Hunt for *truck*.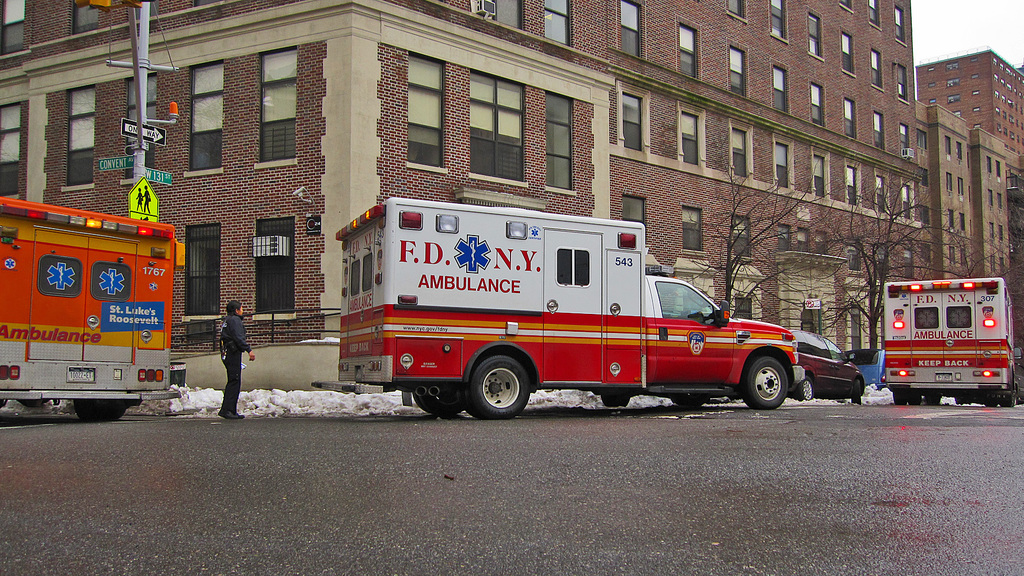
Hunted down at select_region(311, 193, 808, 416).
